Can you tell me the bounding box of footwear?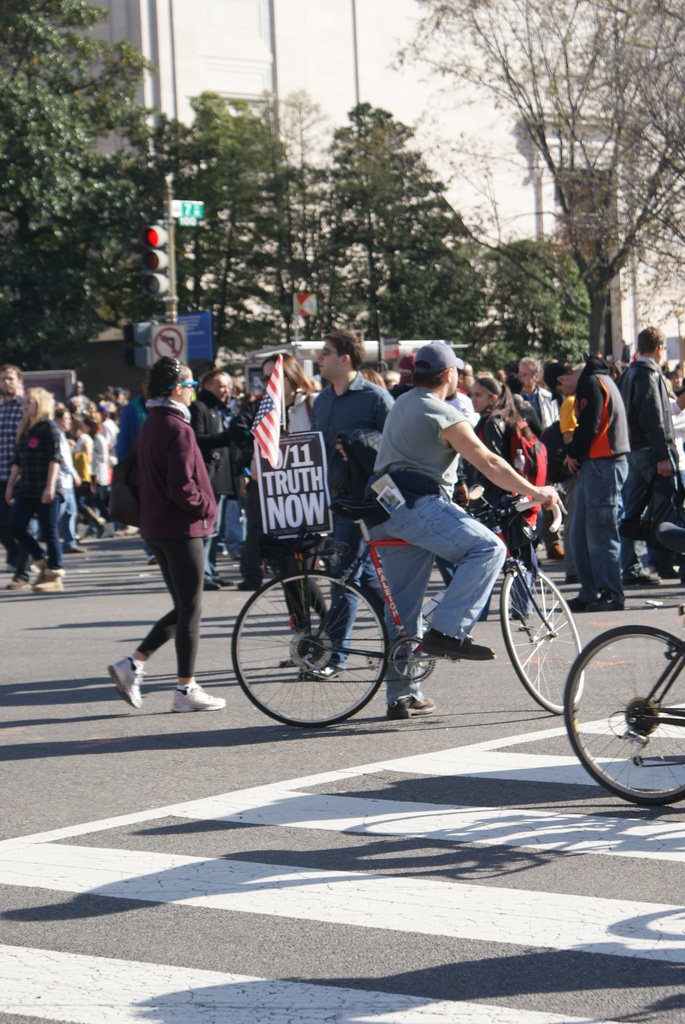
[419, 636, 499, 660].
